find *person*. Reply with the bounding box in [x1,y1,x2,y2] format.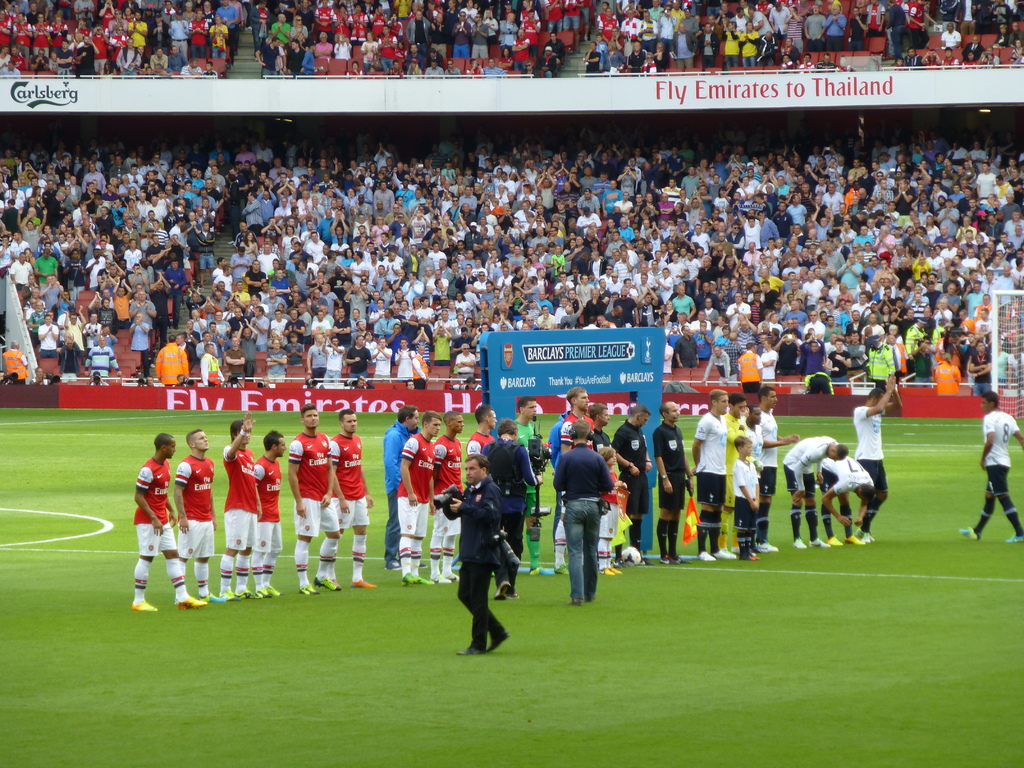
[852,373,904,544].
